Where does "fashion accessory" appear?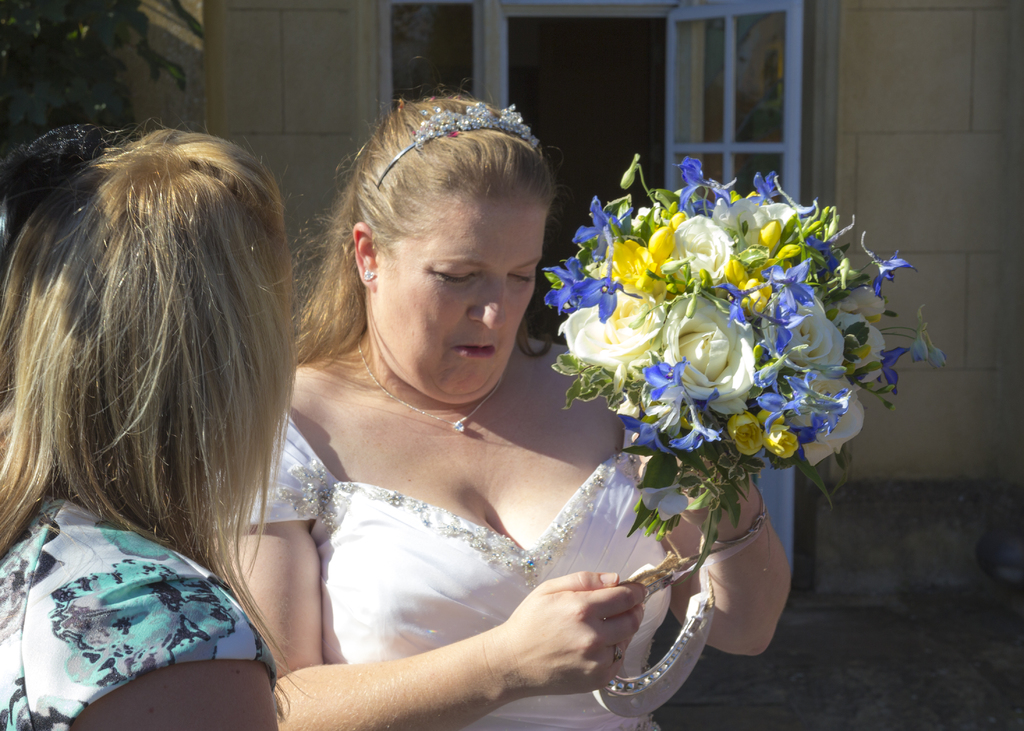
Appears at {"left": 612, "top": 647, "right": 623, "bottom": 660}.
